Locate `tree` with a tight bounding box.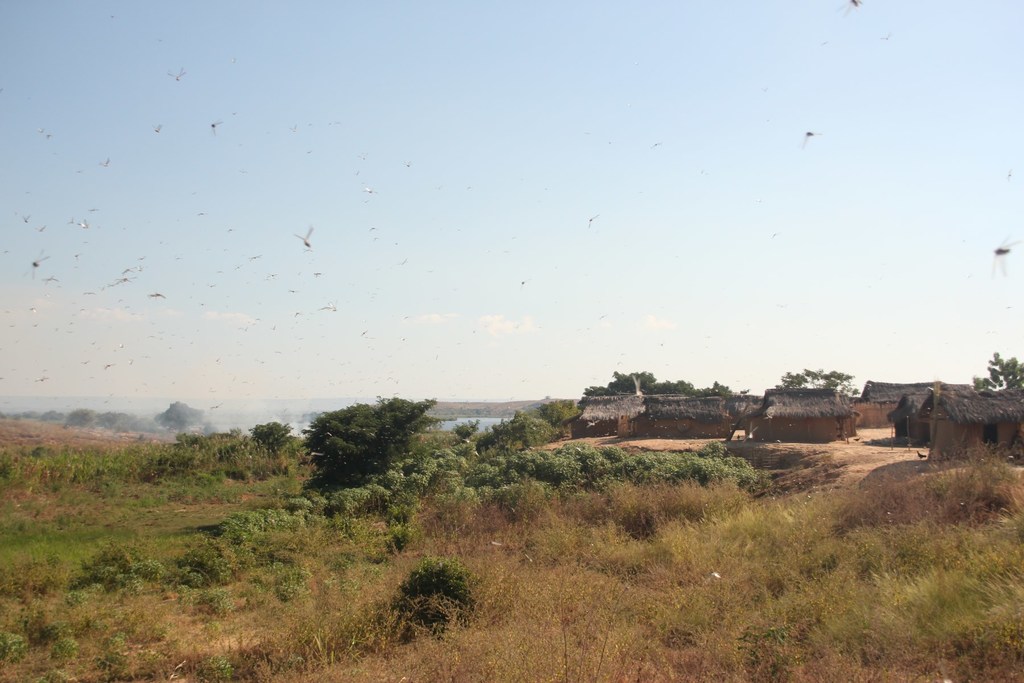
{"x1": 245, "y1": 413, "x2": 291, "y2": 457}.
